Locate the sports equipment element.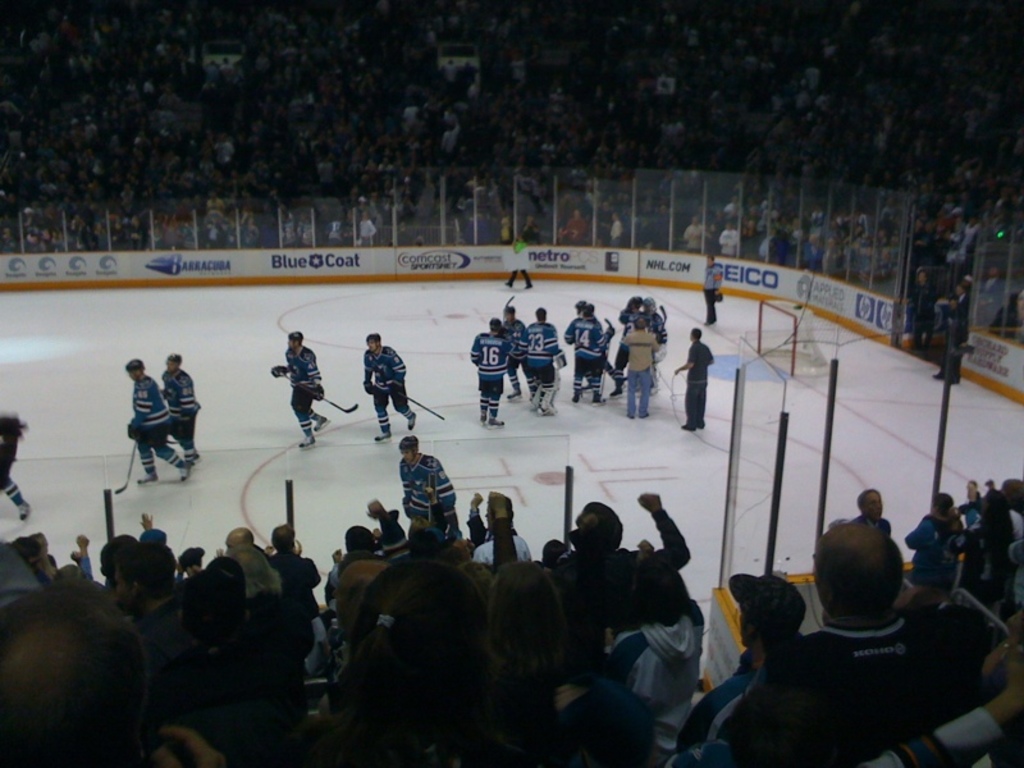
Element bbox: rect(554, 349, 567, 367).
